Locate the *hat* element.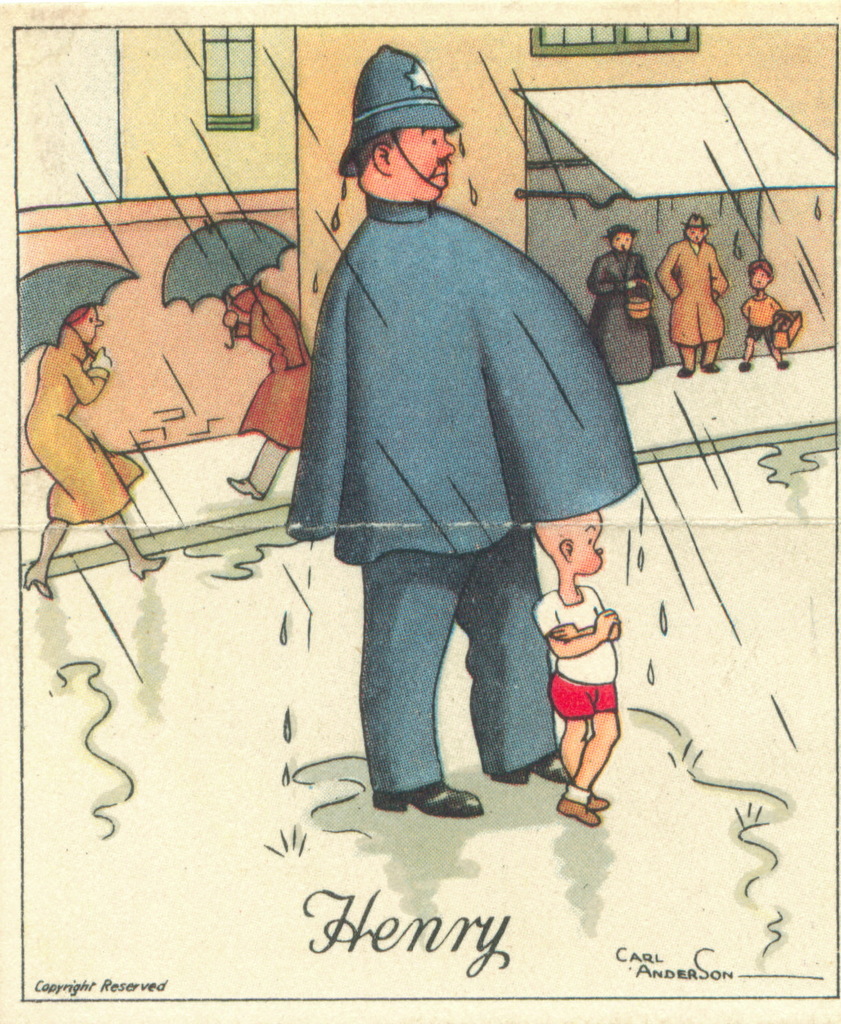
Element bbox: [600,219,639,244].
